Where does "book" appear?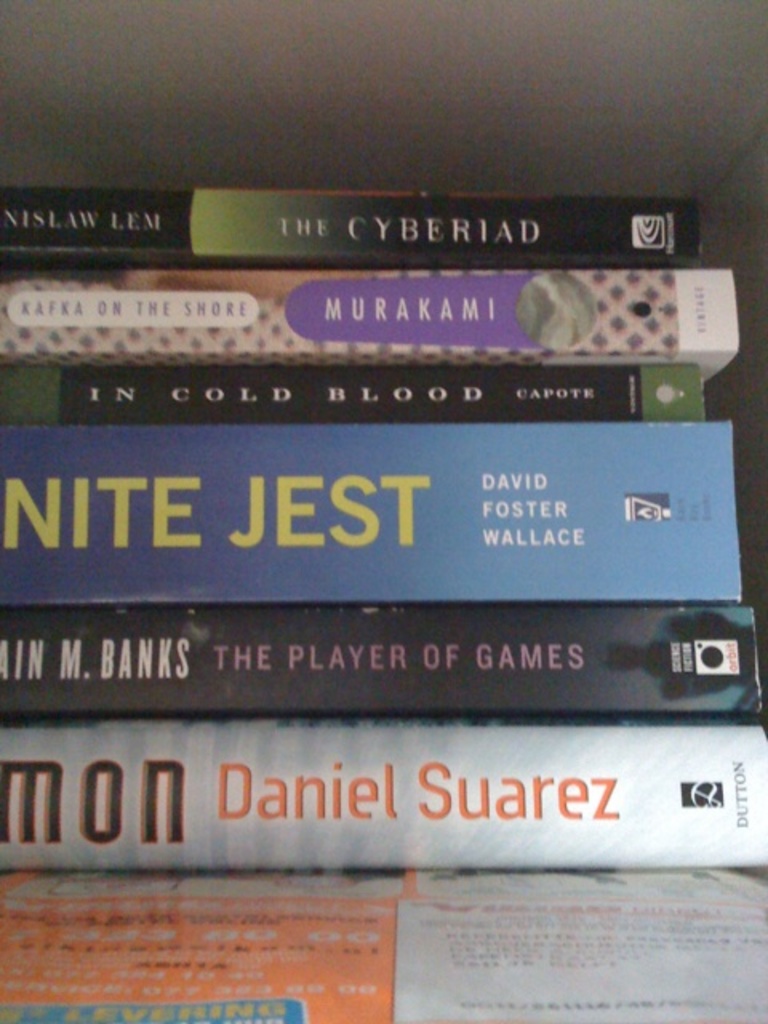
Appears at 0, 414, 741, 610.
